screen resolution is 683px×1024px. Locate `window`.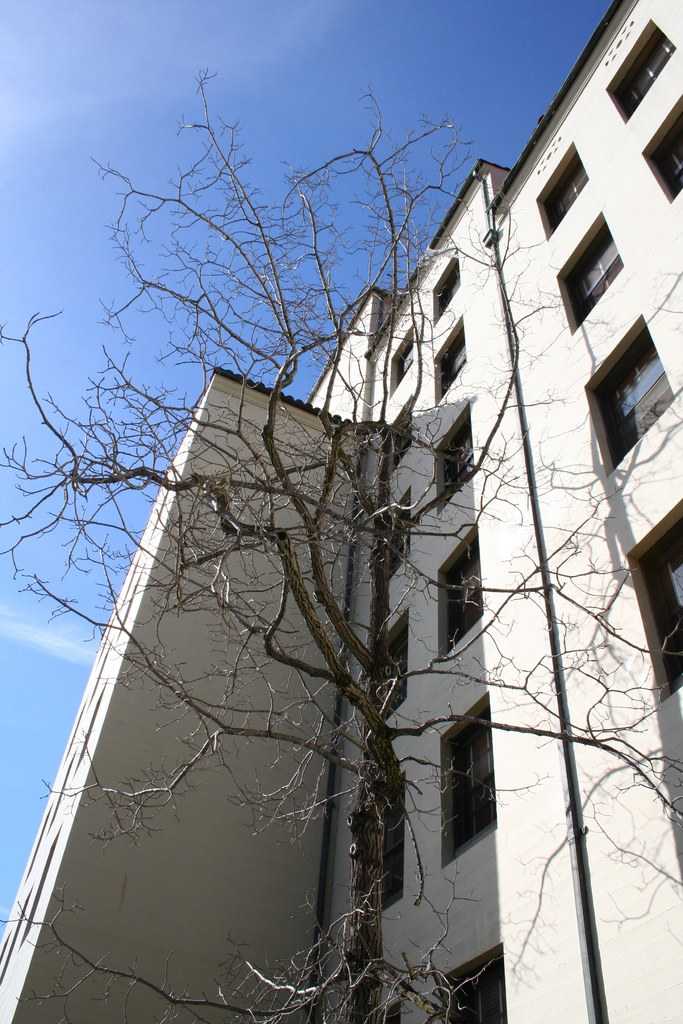
629 497 682 698.
